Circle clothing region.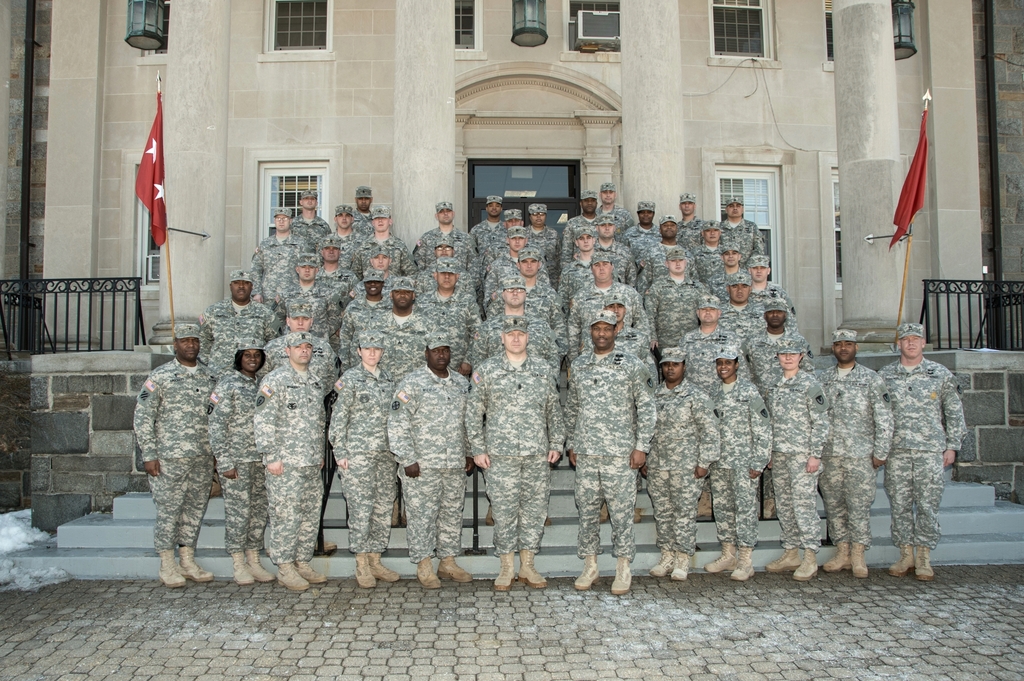
Region: x1=641 y1=371 x2=701 y2=547.
